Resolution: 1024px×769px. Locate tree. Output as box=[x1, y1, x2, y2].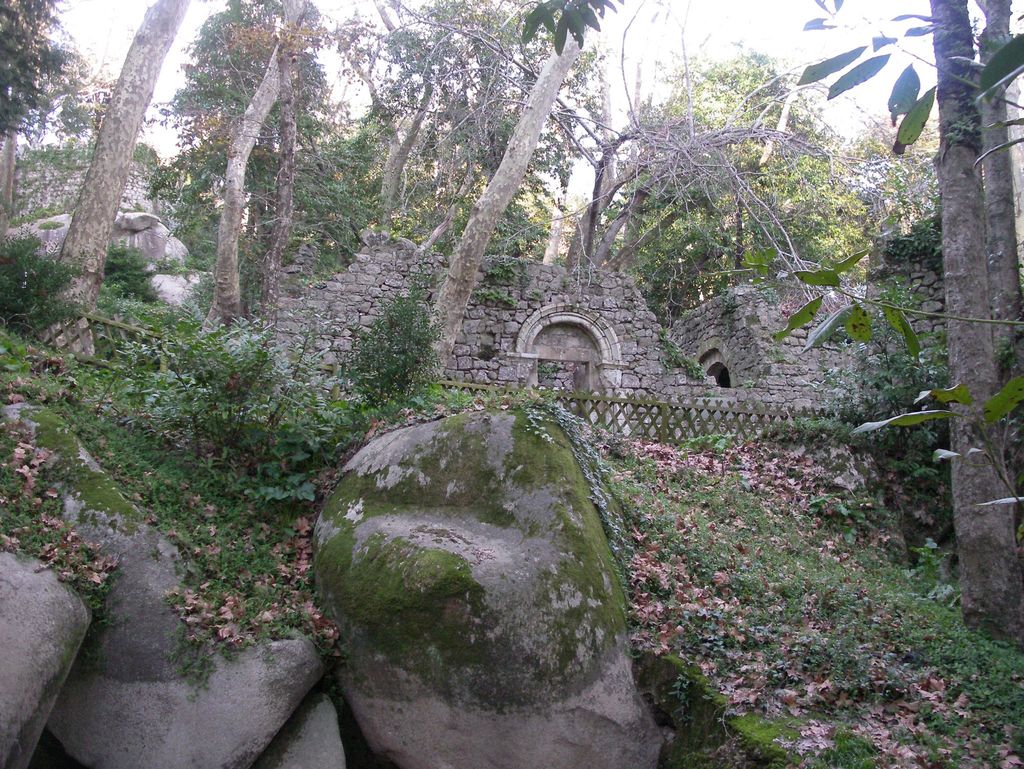
box=[40, 0, 199, 363].
